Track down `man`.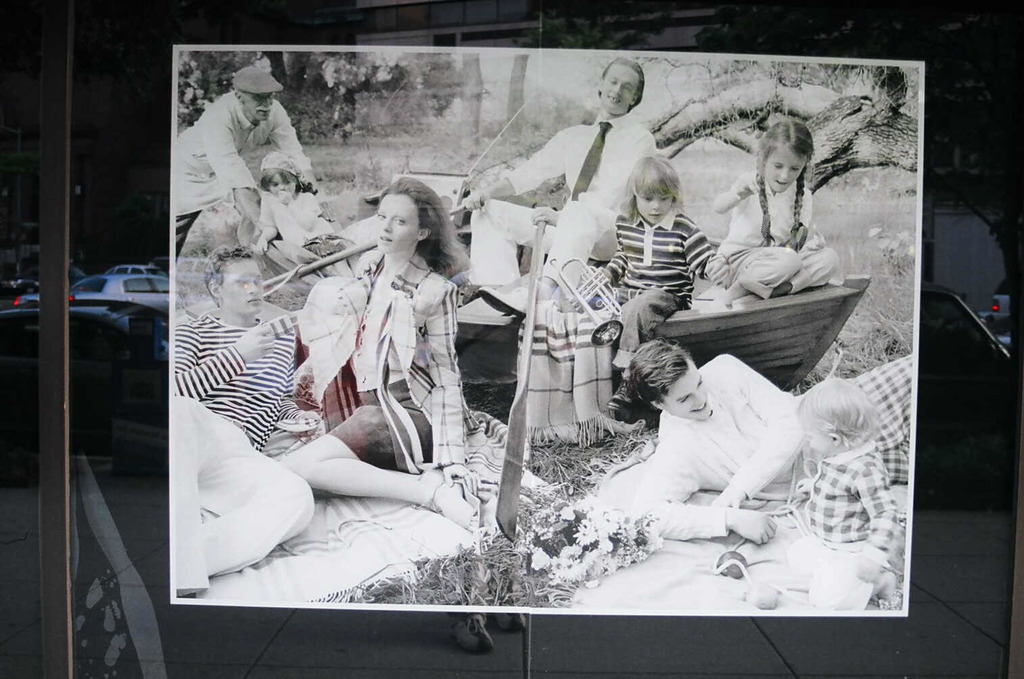
Tracked to {"x1": 170, "y1": 66, "x2": 308, "y2": 269}.
